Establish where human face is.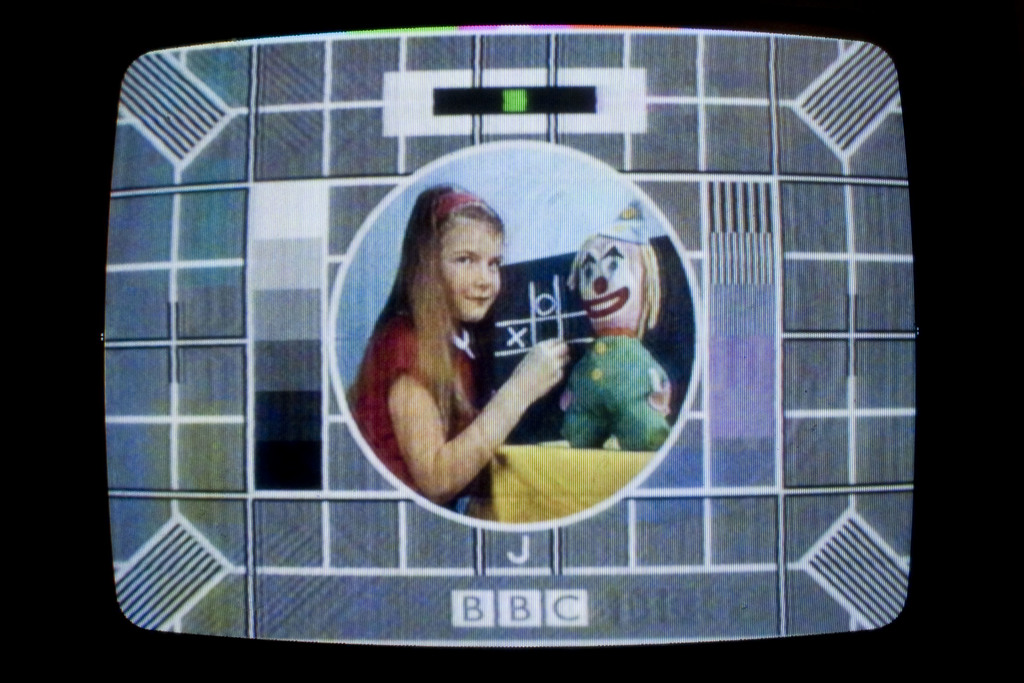
Established at 573:236:644:325.
